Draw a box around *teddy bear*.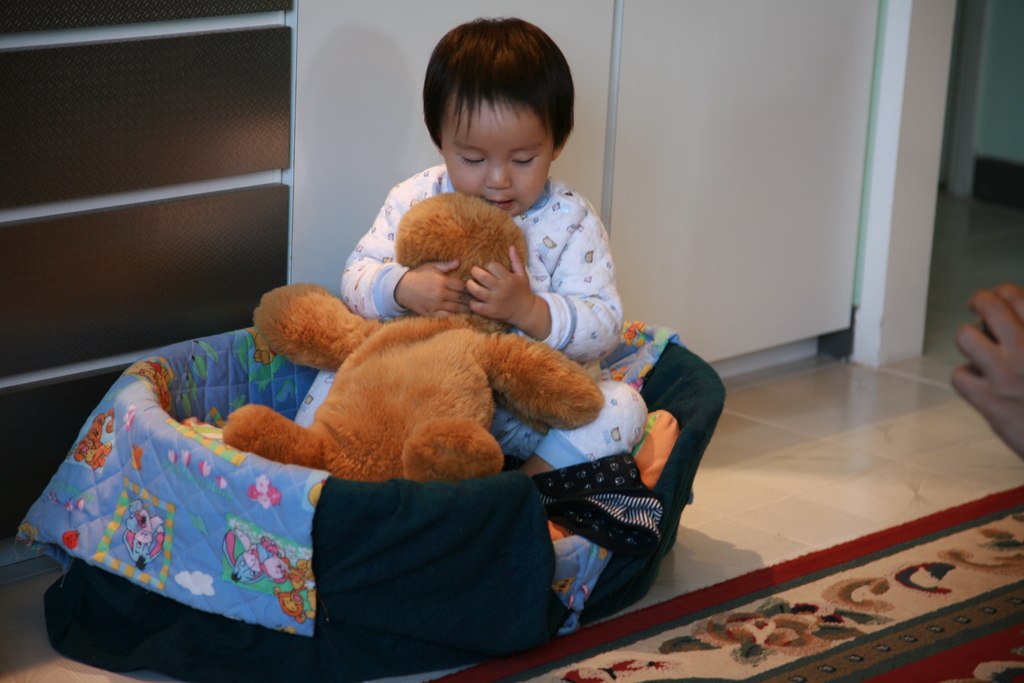
218/188/607/482.
